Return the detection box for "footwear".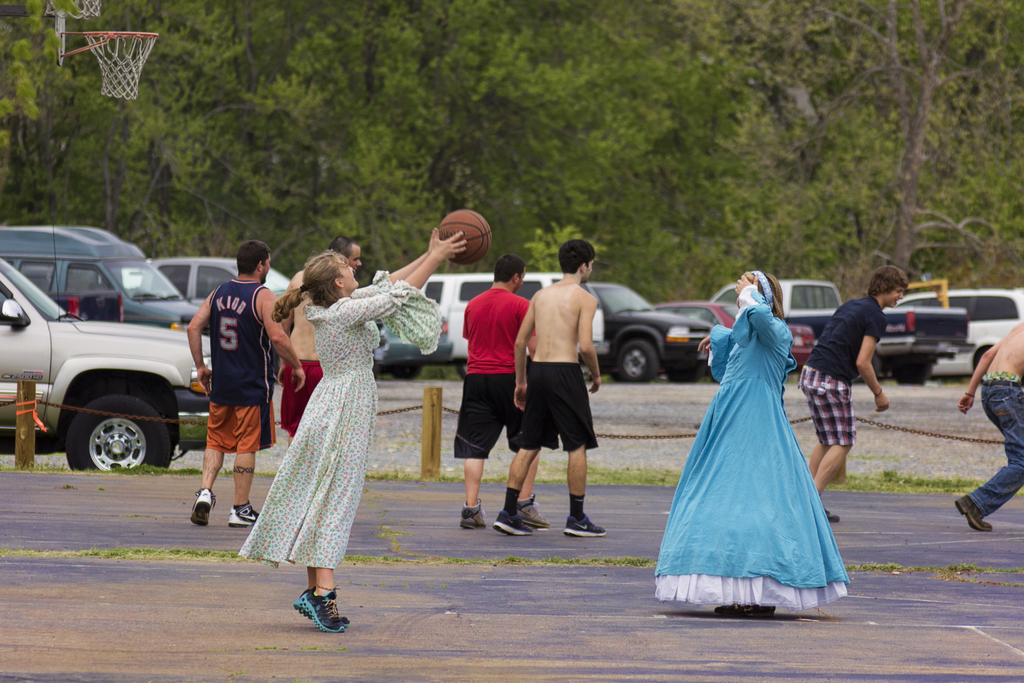
l=297, t=574, r=352, b=637.
